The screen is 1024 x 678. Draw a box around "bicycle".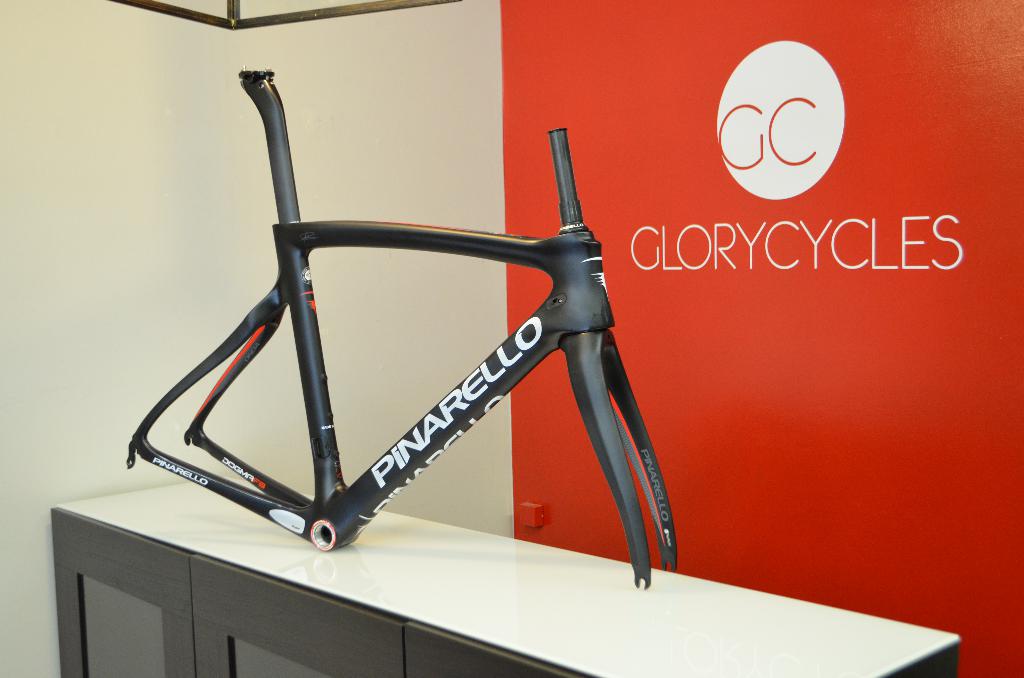
(119,63,678,591).
